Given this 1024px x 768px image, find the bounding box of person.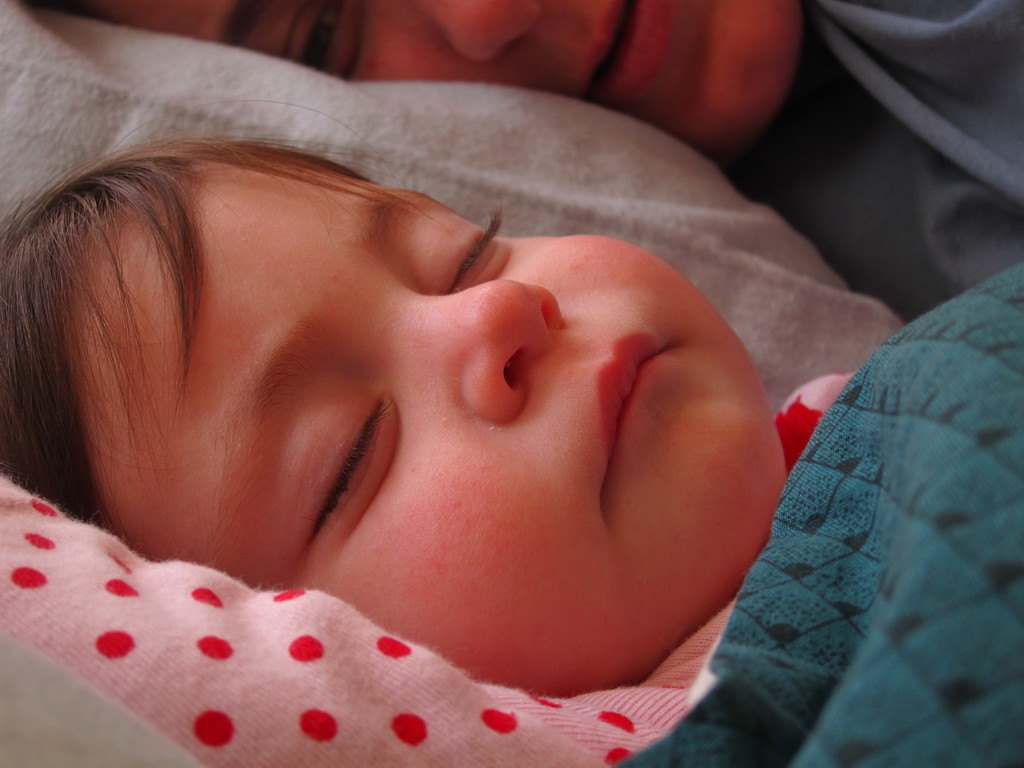
(x1=0, y1=135, x2=1023, y2=767).
